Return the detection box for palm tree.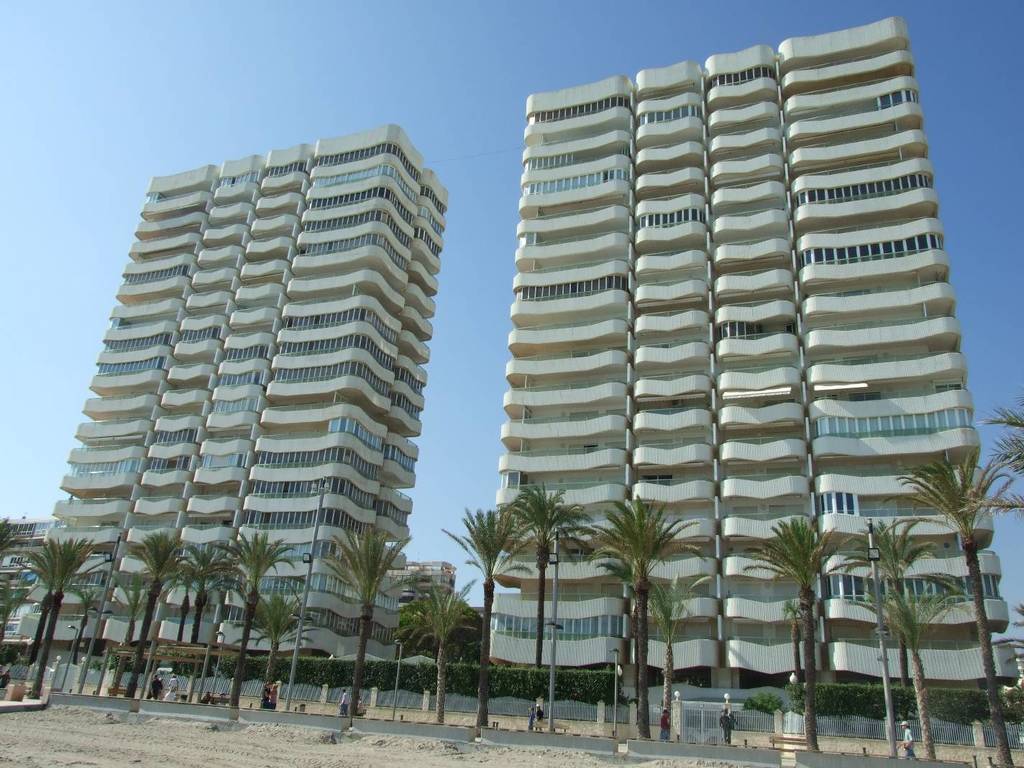
645 580 695 740.
